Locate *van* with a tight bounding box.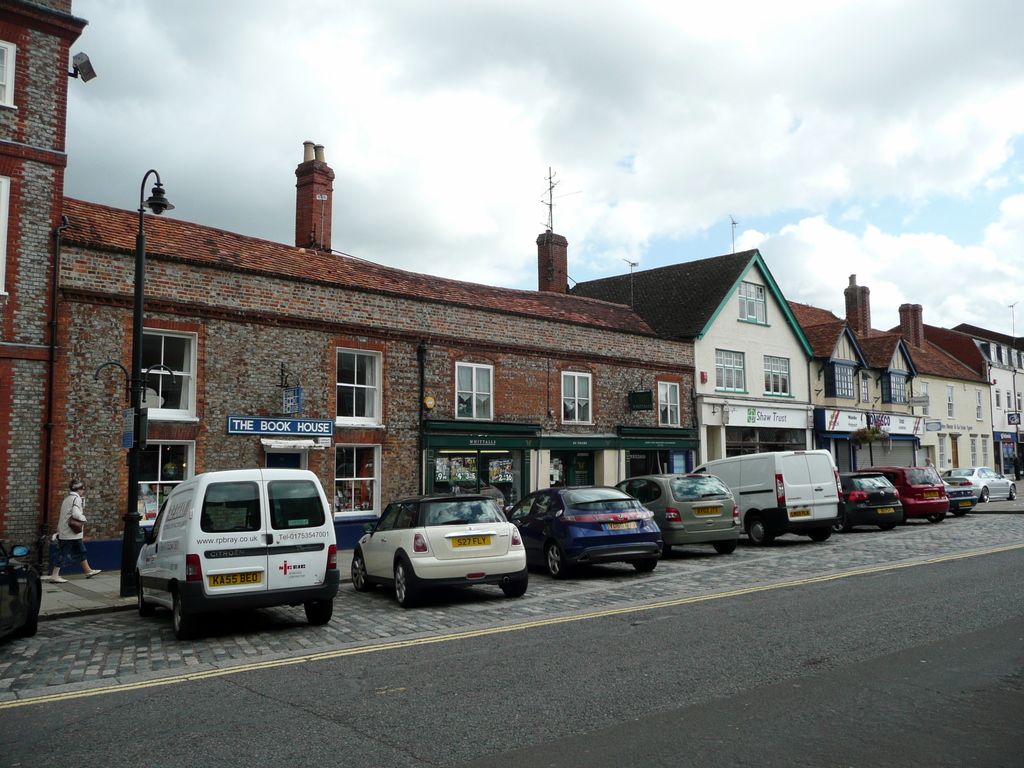
[left=689, top=446, right=846, bottom=548].
